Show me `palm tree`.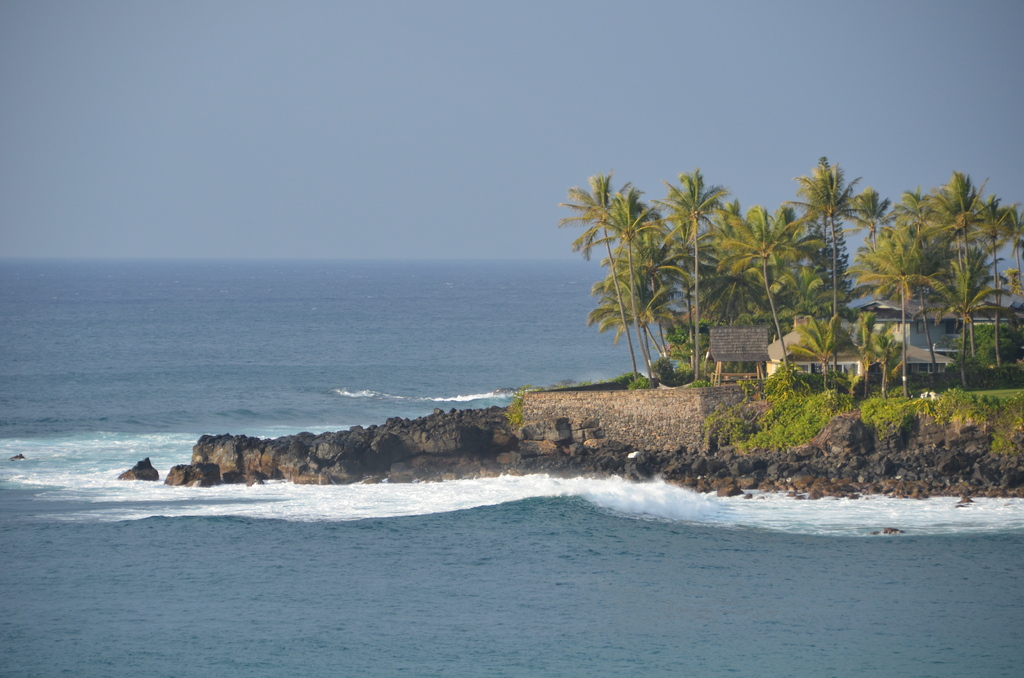
`palm tree` is here: bbox(860, 186, 947, 343).
